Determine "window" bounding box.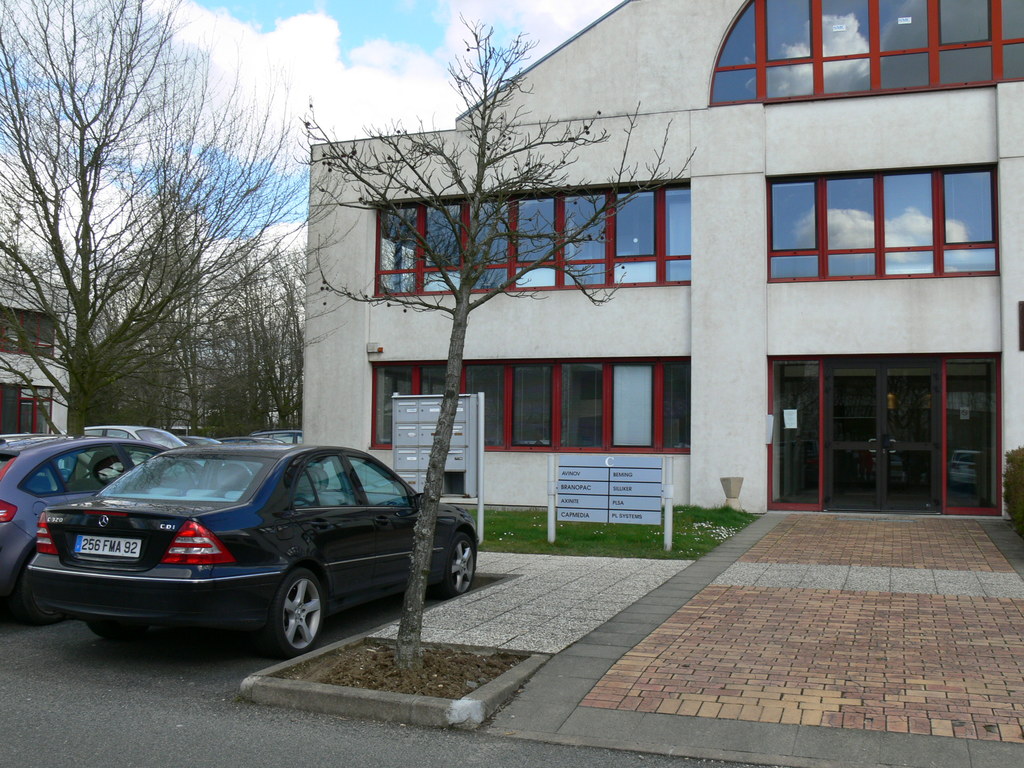
Determined: <region>372, 357, 687, 455</region>.
